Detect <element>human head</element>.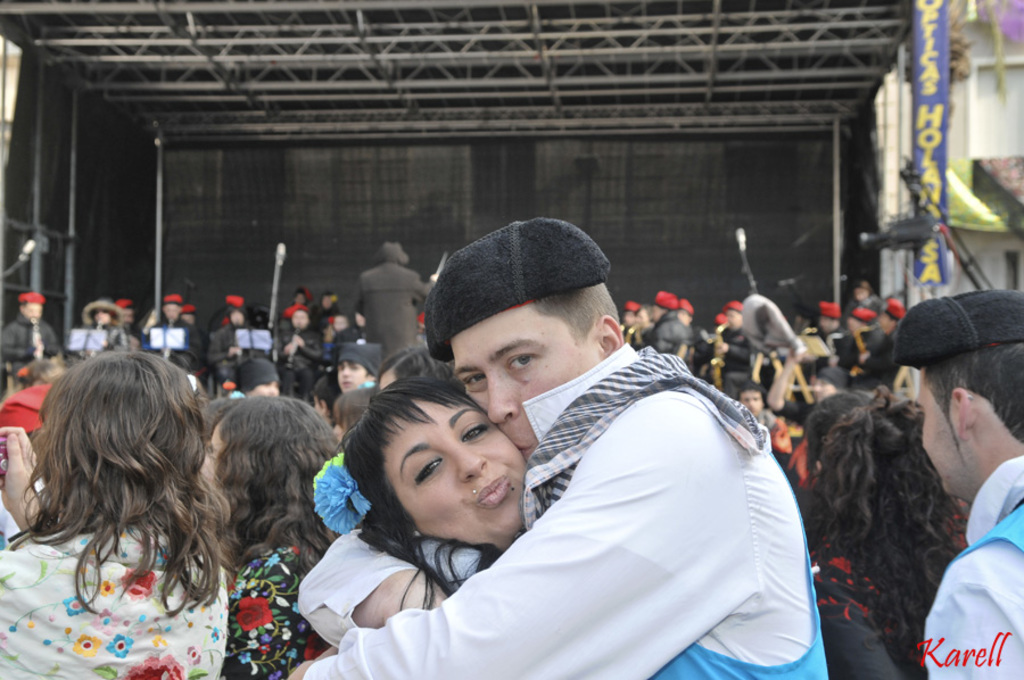
Detected at pyautogui.locateOnScreen(42, 351, 201, 491).
